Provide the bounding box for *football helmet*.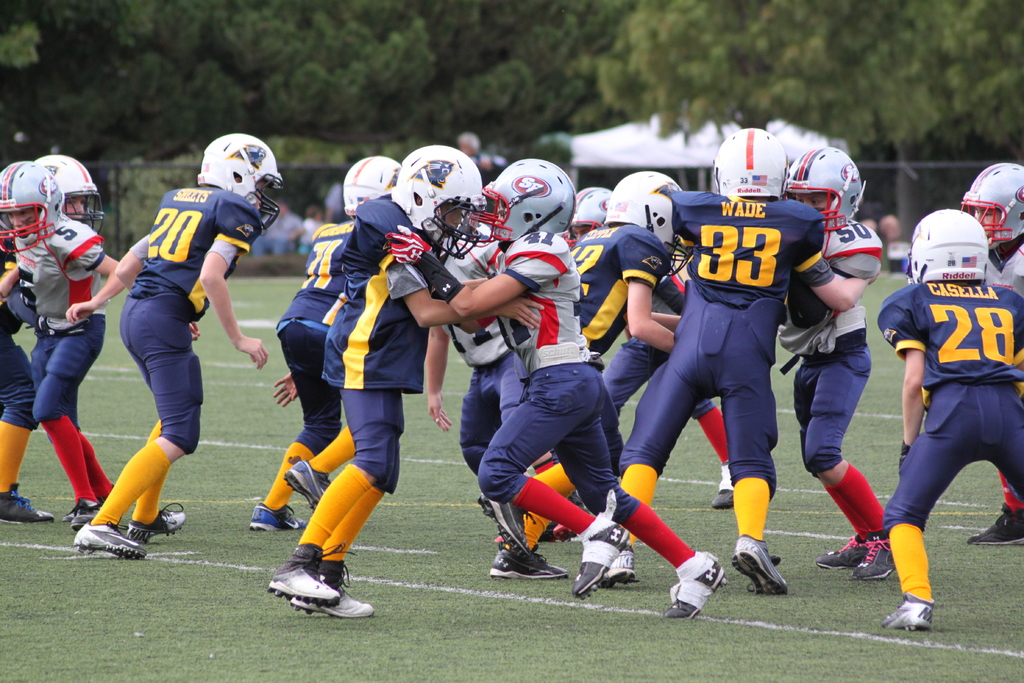
locate(708, 122, 795, 204).
